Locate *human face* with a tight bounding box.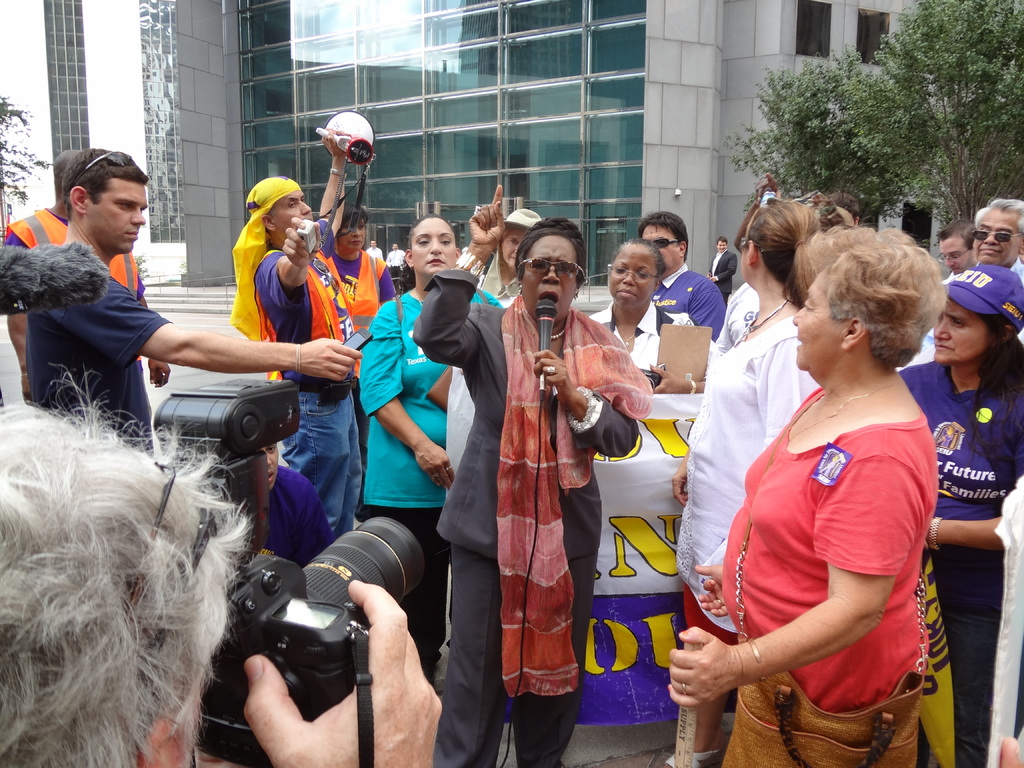
bbox=[521, 239, 569, 317].
